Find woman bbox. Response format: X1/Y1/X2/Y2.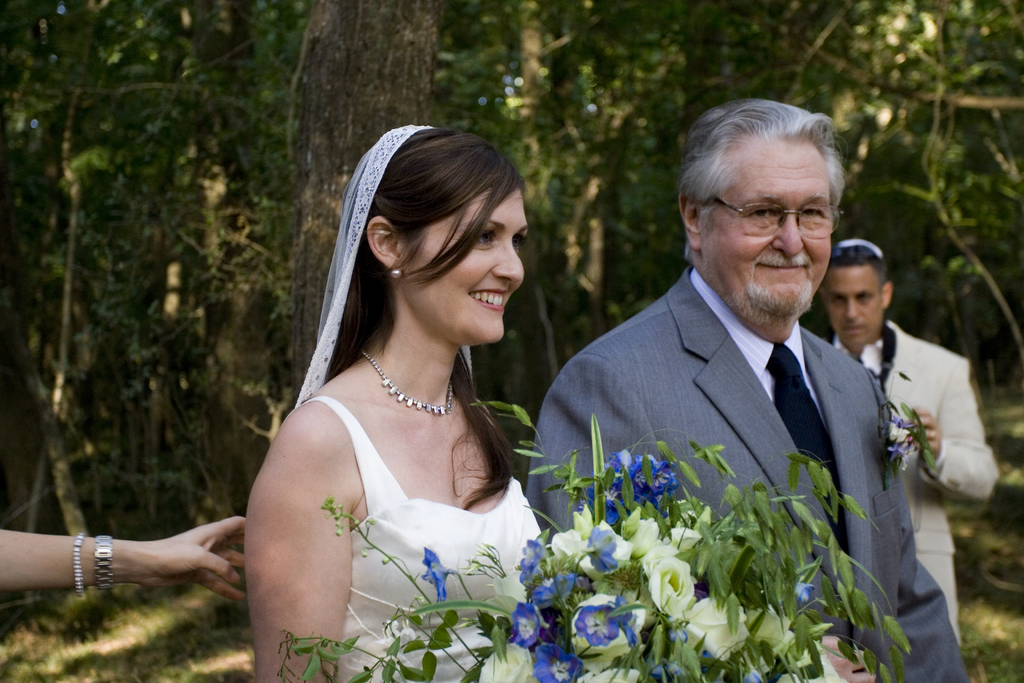
207/102/580/682.
